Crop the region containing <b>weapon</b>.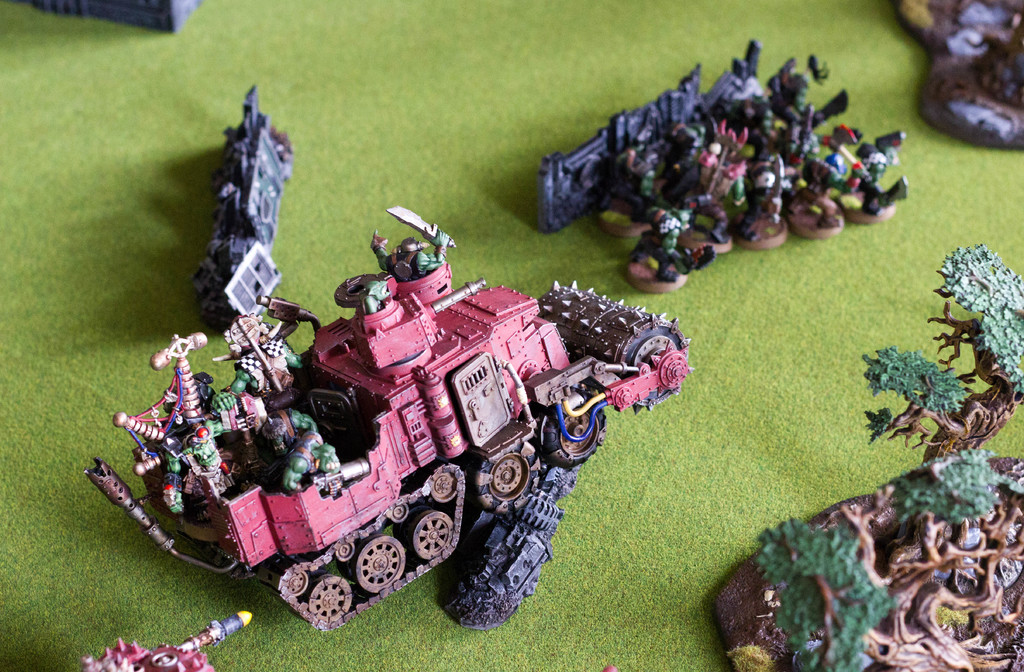
Crop region: detection(383, 204, 456, 247).
